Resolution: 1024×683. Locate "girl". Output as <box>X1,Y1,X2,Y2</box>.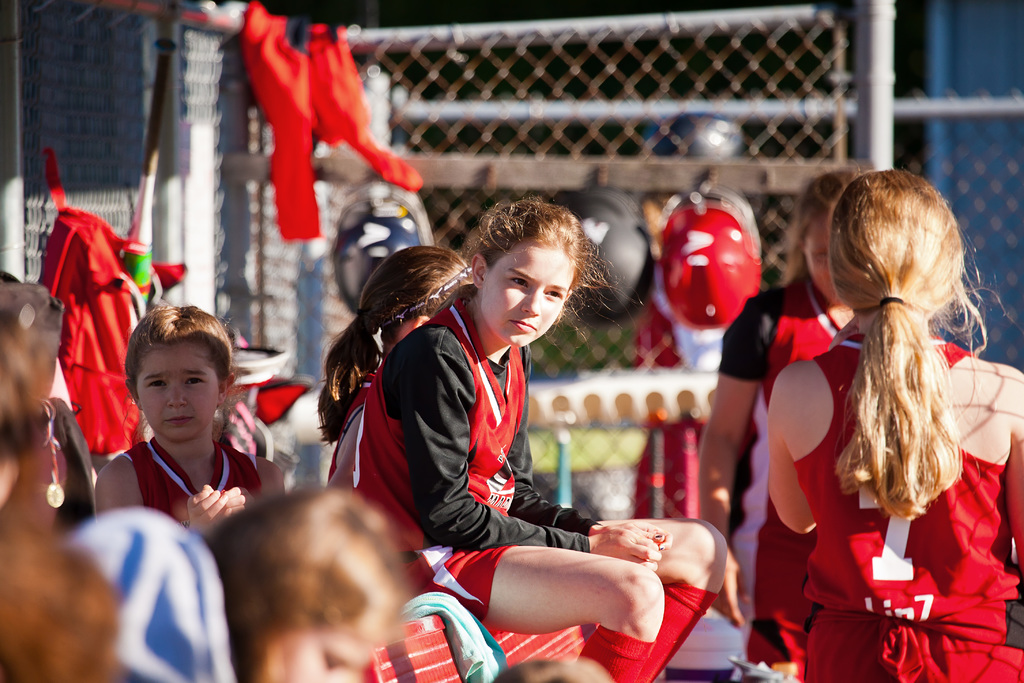
<box>769,165,1023,682</box>.
